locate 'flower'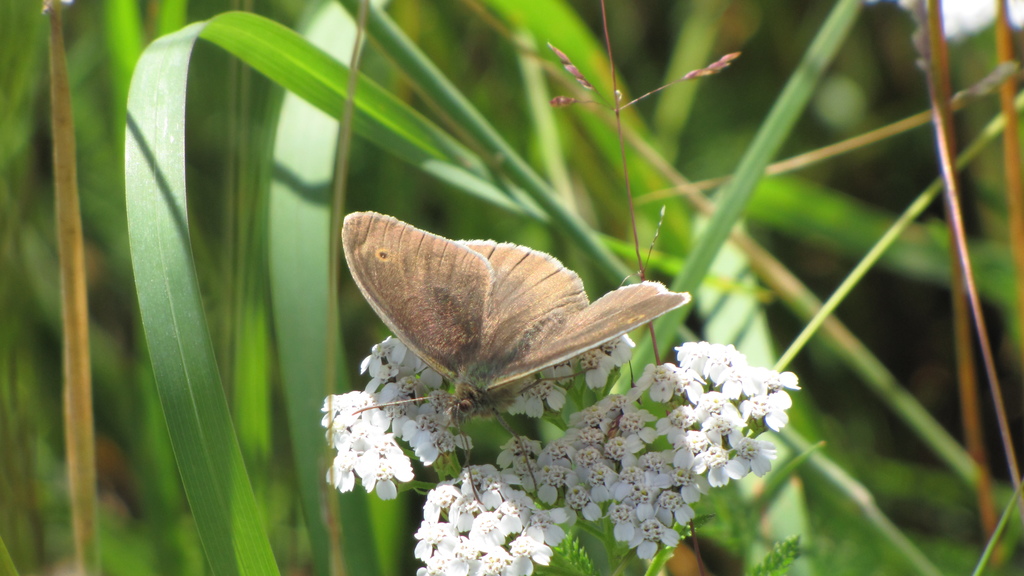
select_region(317, 330, 634, 513)
